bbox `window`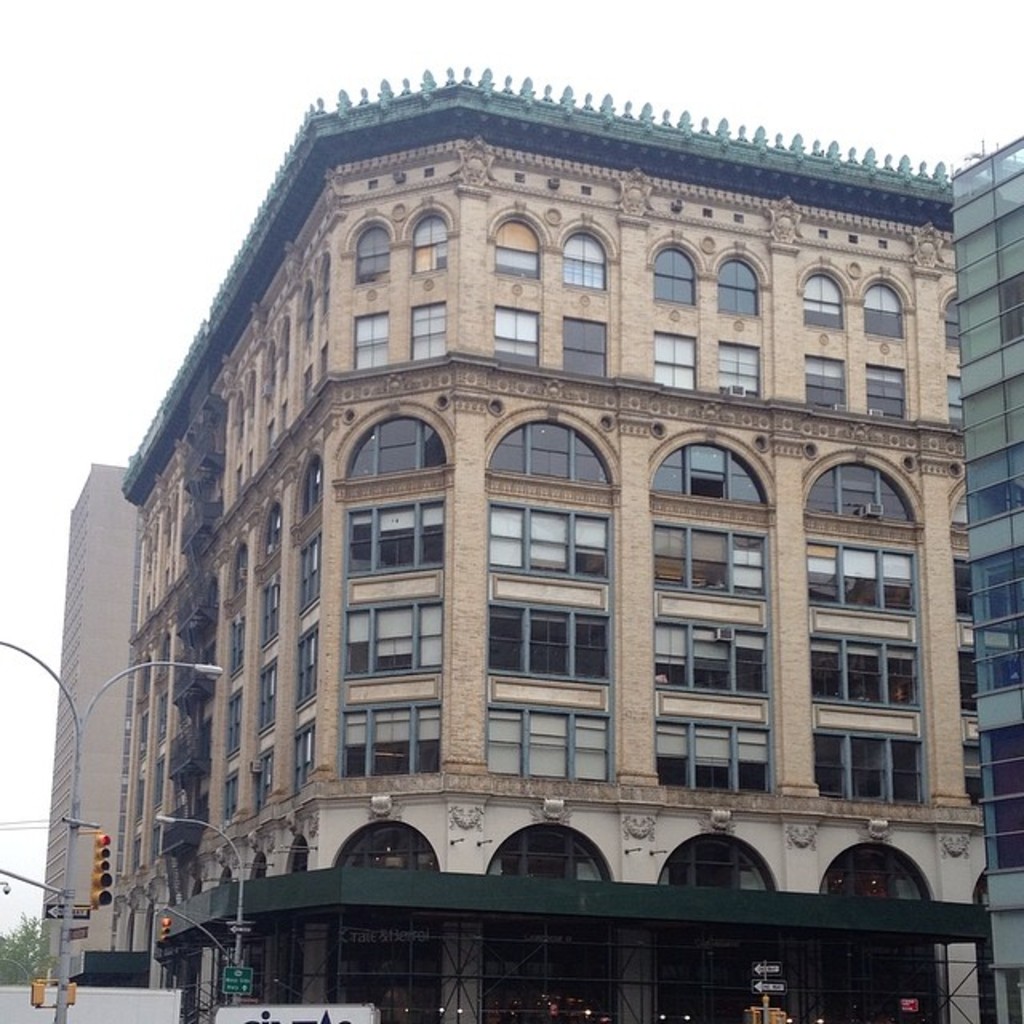
[x1=485, y1=829, x2=603, y2=883]
